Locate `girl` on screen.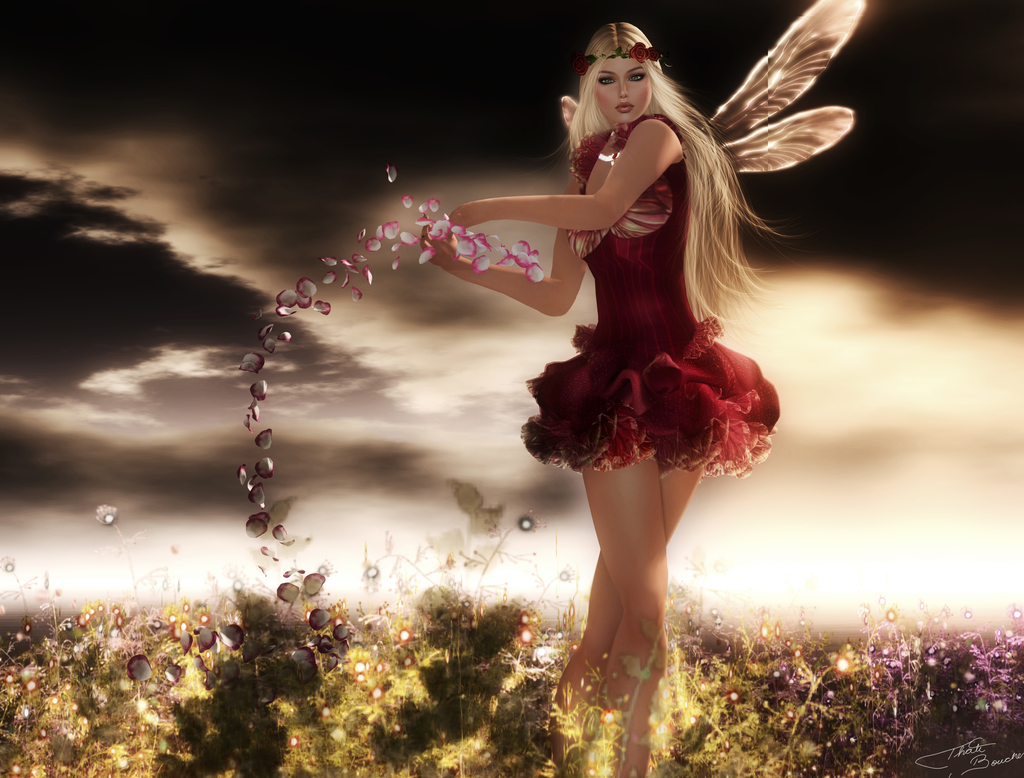
On screen at <region>419, 0, 867, 777</region>.
